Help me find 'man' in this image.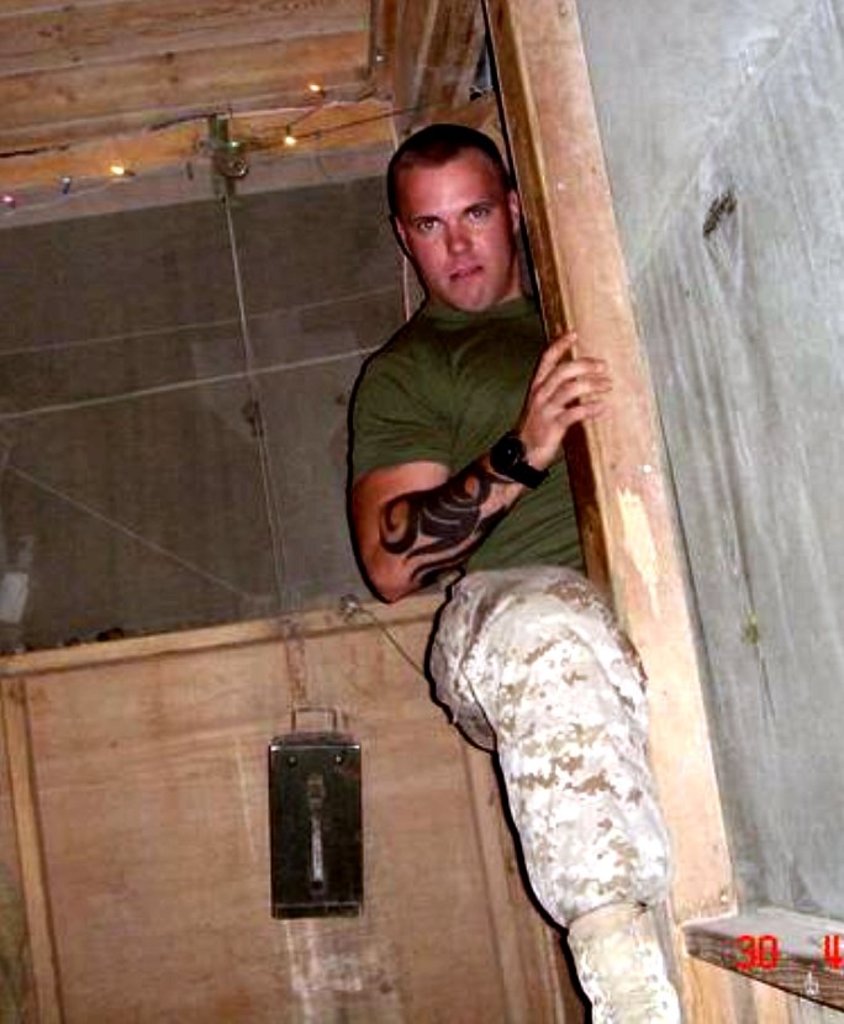
Found it: region(345, 122, 692, 1023).
